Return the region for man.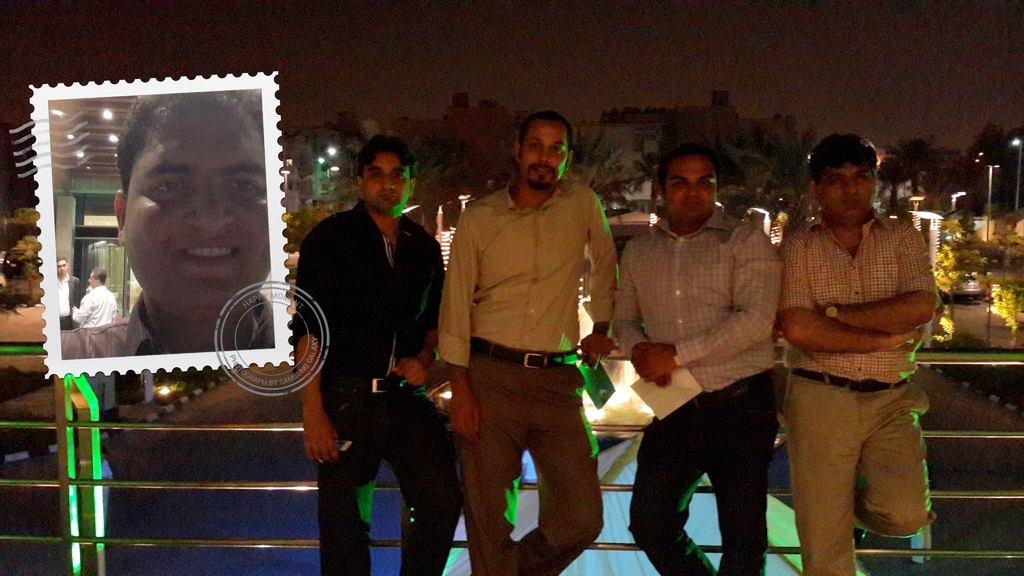
locate(53, 258, 86, 330).
